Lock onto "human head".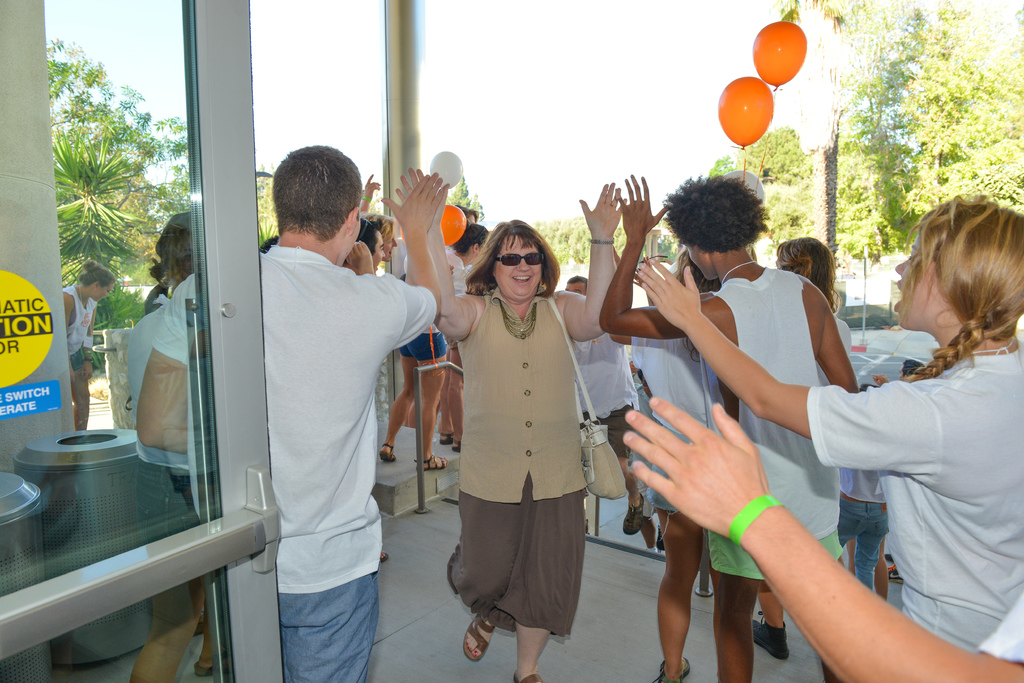
Locked: <bbox>889, 193, 1023, 331</bbox>.
